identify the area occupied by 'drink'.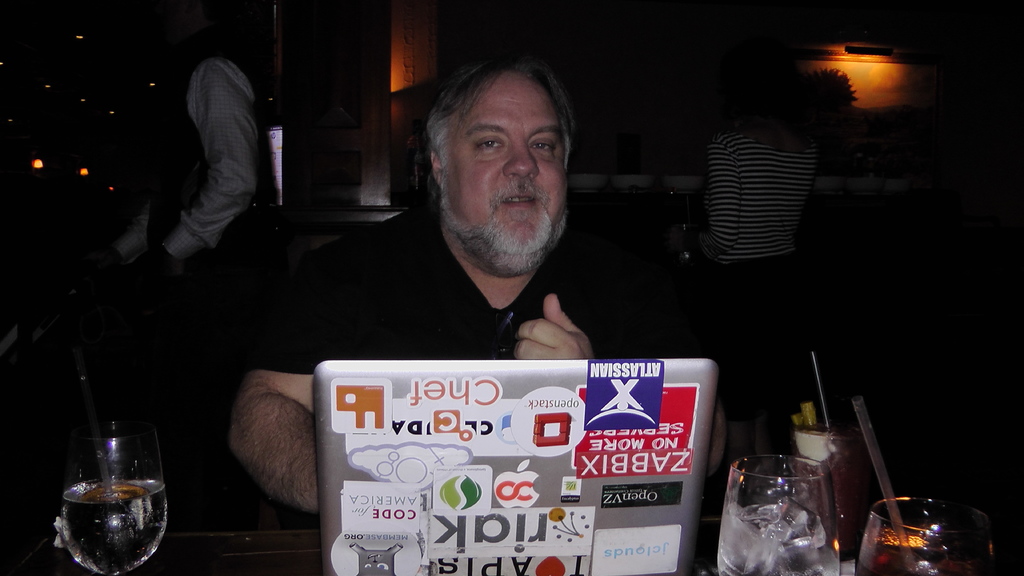
Area: bbox=(42, 415, 173, 575).
